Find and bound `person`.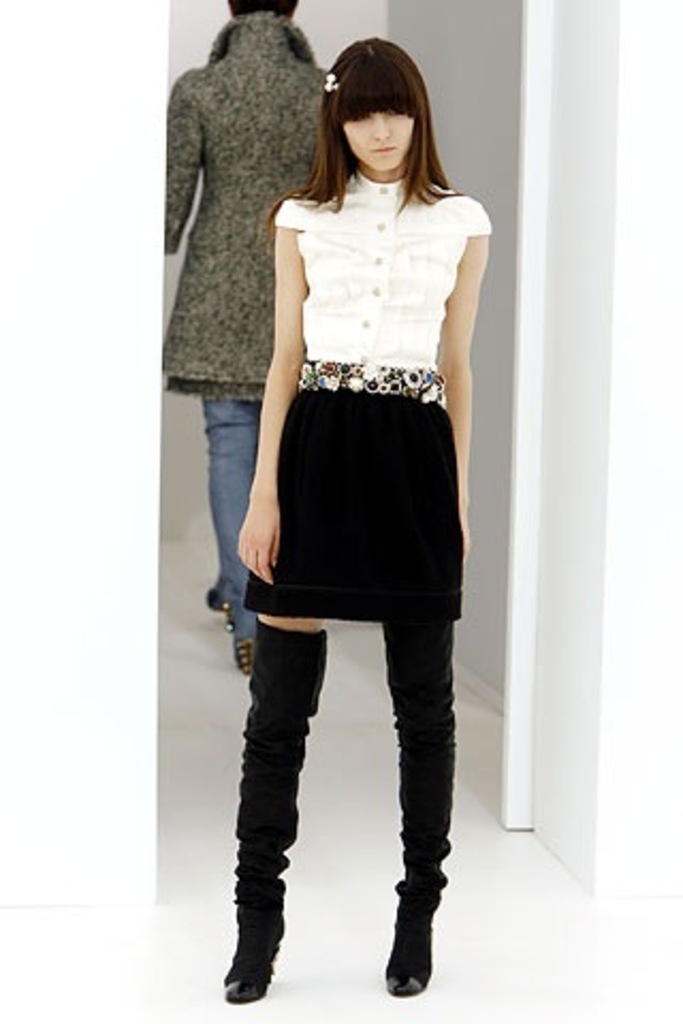
Bound: (160,0,335,685).
